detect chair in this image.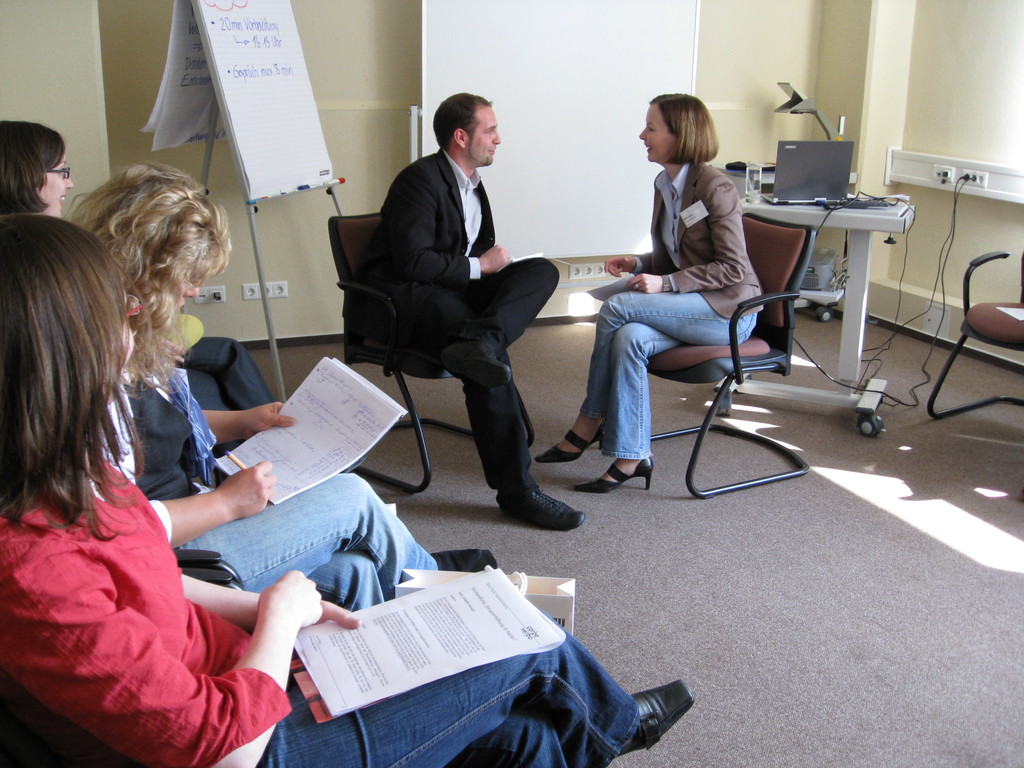
Detection: bbox(602, 213, 810, 500).
